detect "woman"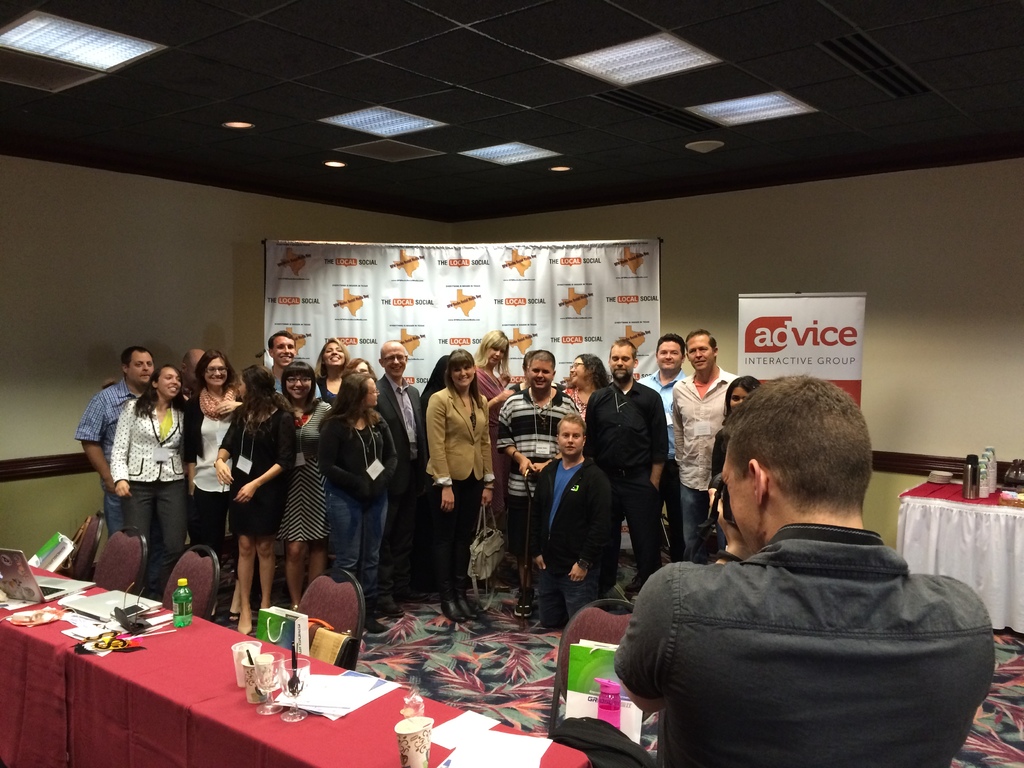
[179,346,241,554]
